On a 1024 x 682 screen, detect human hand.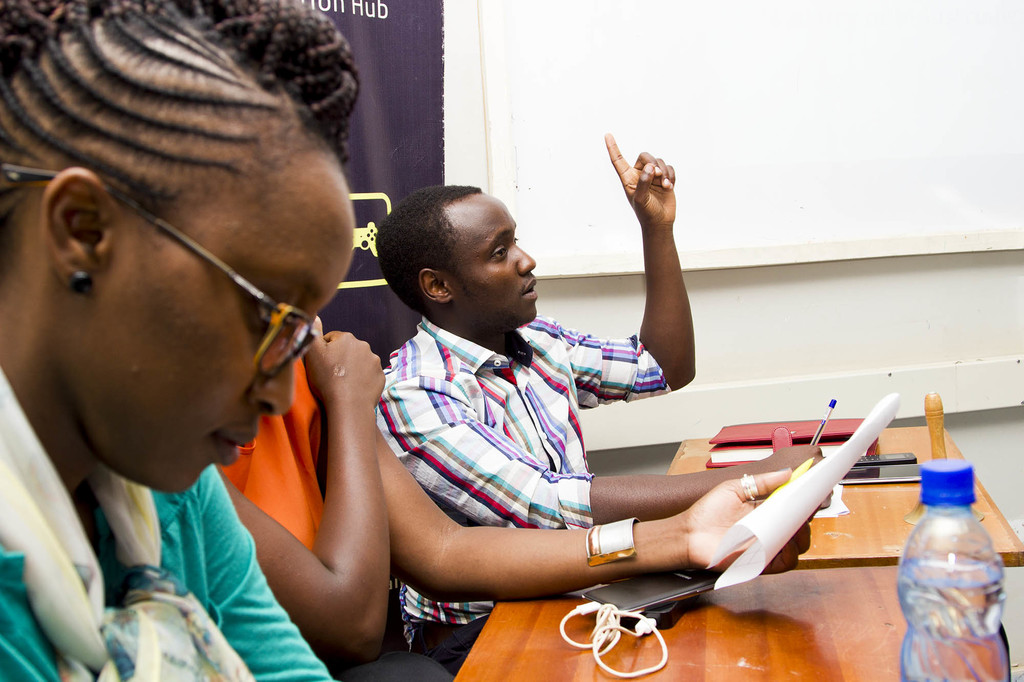
bbox=(684, 466, 810, 578).
